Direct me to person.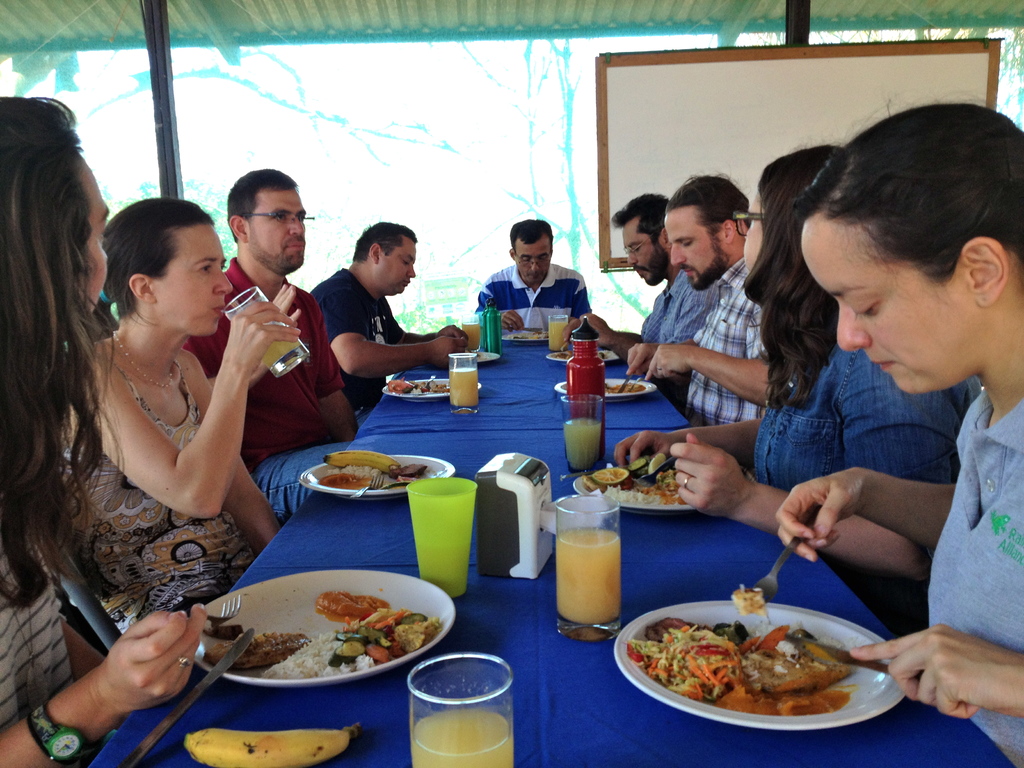
Direction: BBox(620, 165, 772, 428).
